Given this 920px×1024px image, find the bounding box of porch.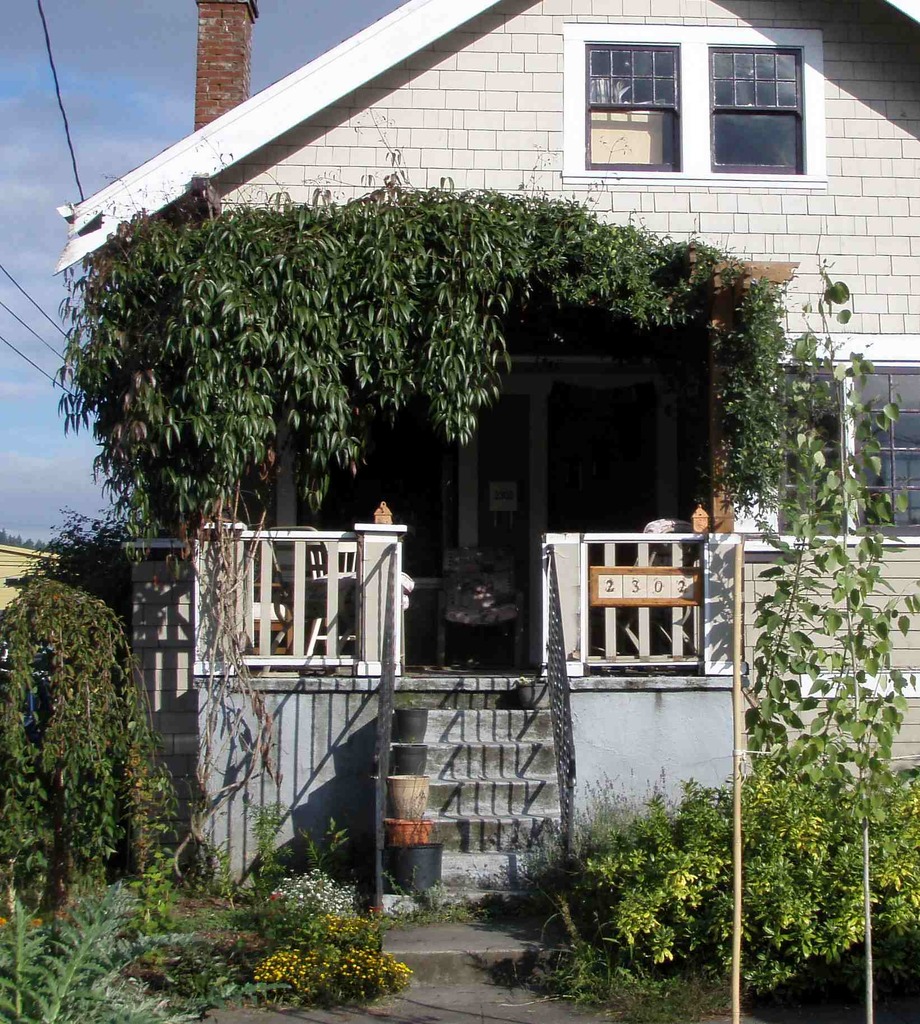
{"left": 202, "top": 659, "right": 707, "bottom": 881}.
